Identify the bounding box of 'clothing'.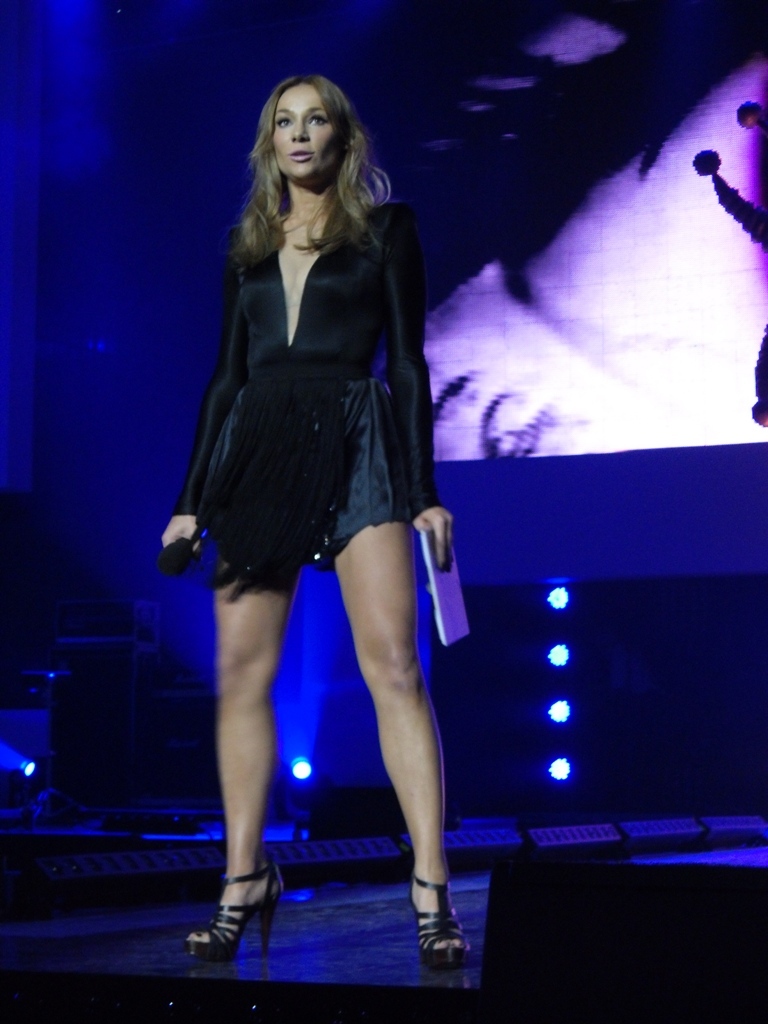
(158, 203, 448, 579).
